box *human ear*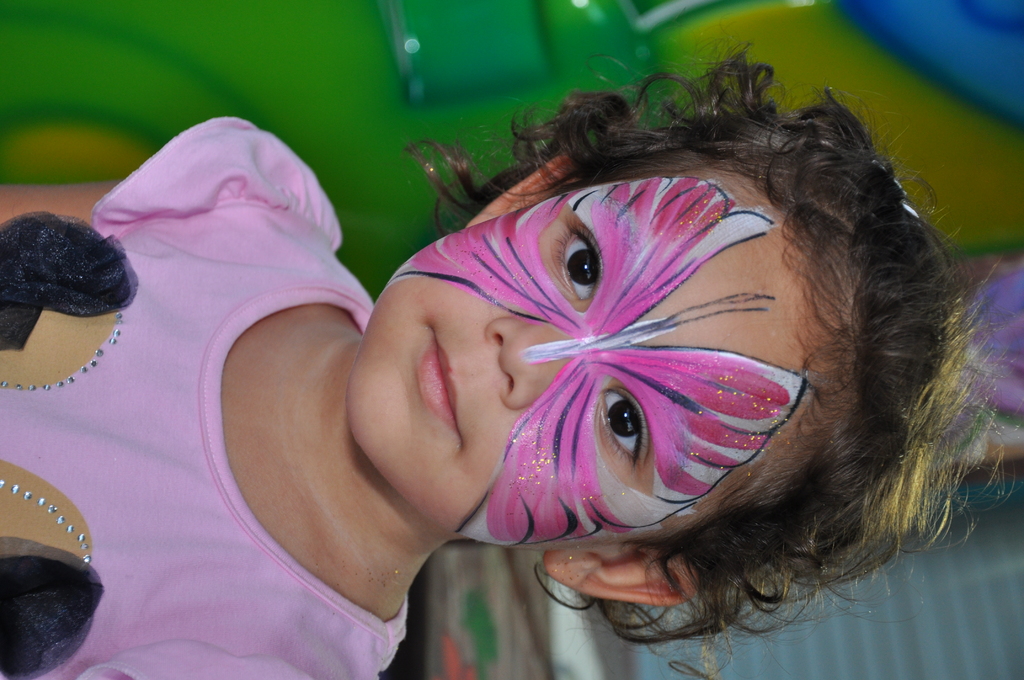
Rect(468, 150, 573, 225)
